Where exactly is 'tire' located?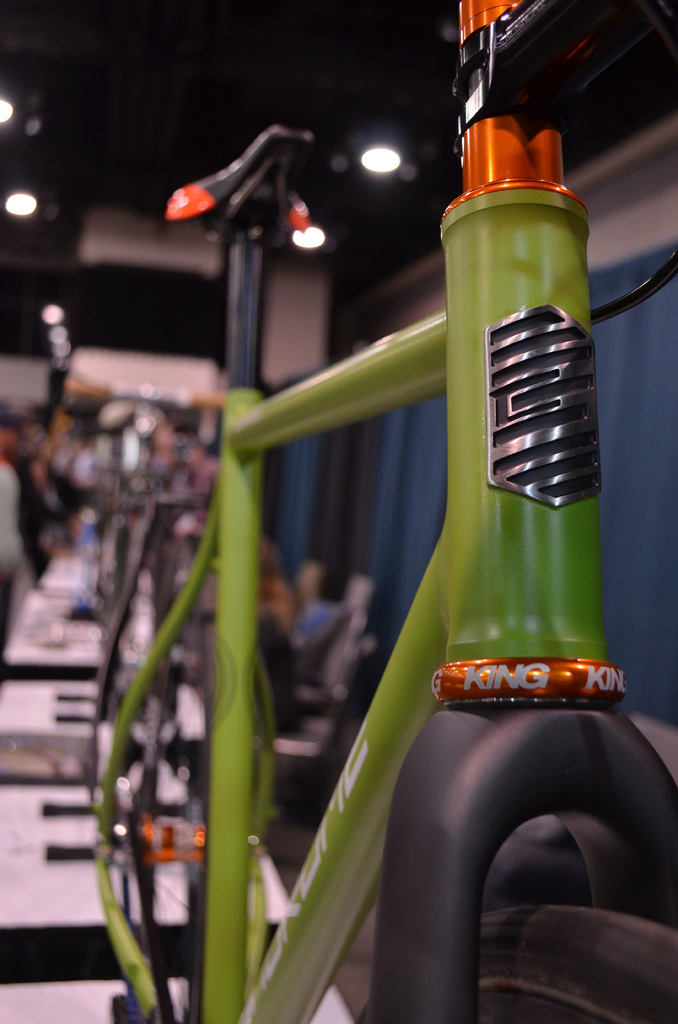
Its bounding box is 351,460,677,1023.
